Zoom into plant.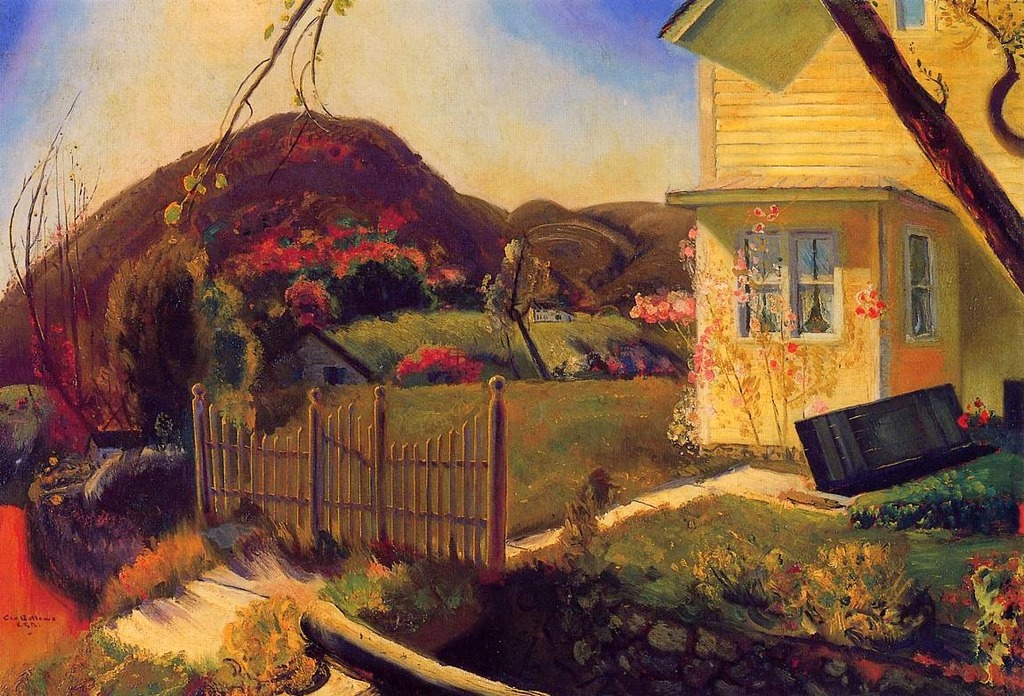
Zoom target: select_region(392, 336, 484, 393).
